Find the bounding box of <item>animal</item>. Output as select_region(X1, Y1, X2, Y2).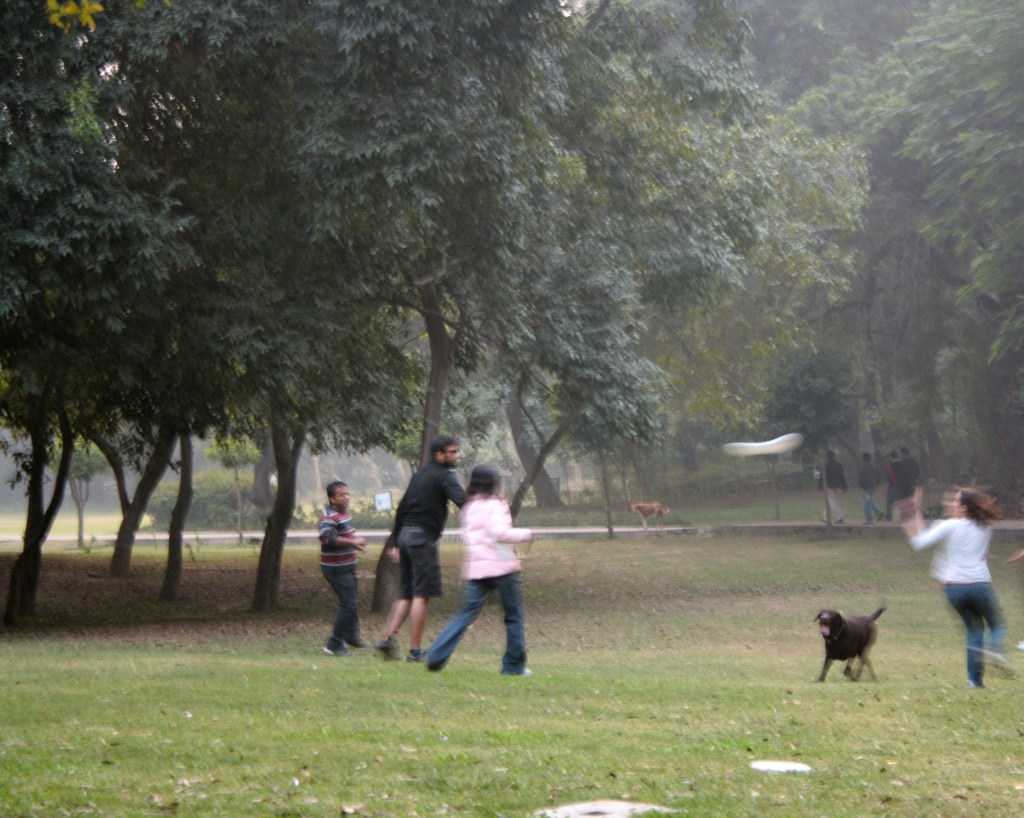
select_region(810, 605, 888, 684).
